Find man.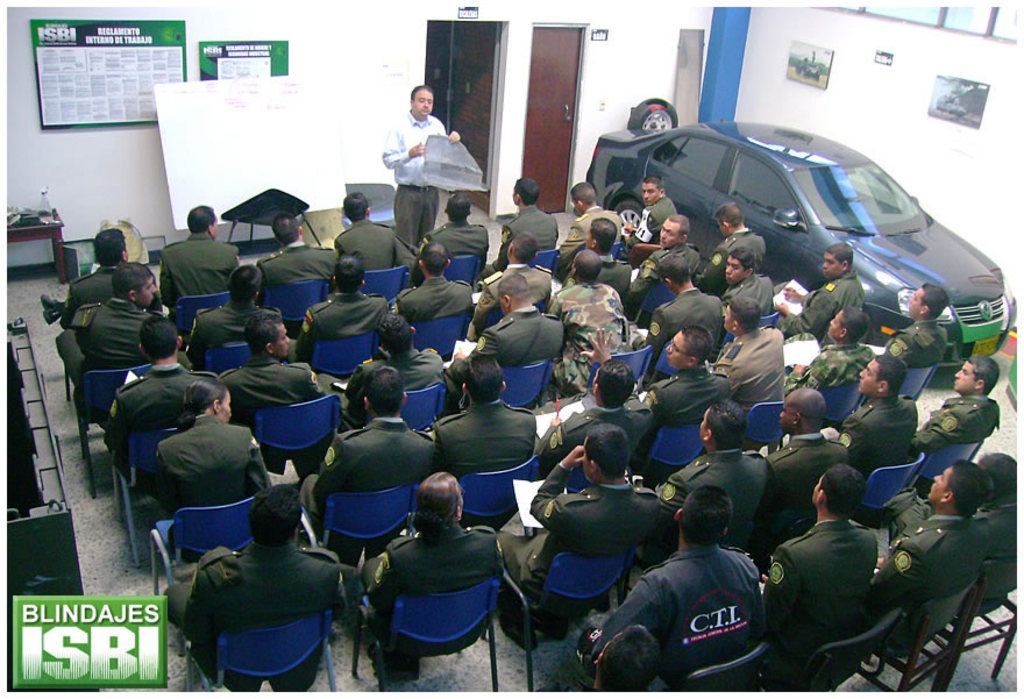
crop(464, 228, 555, 347).
